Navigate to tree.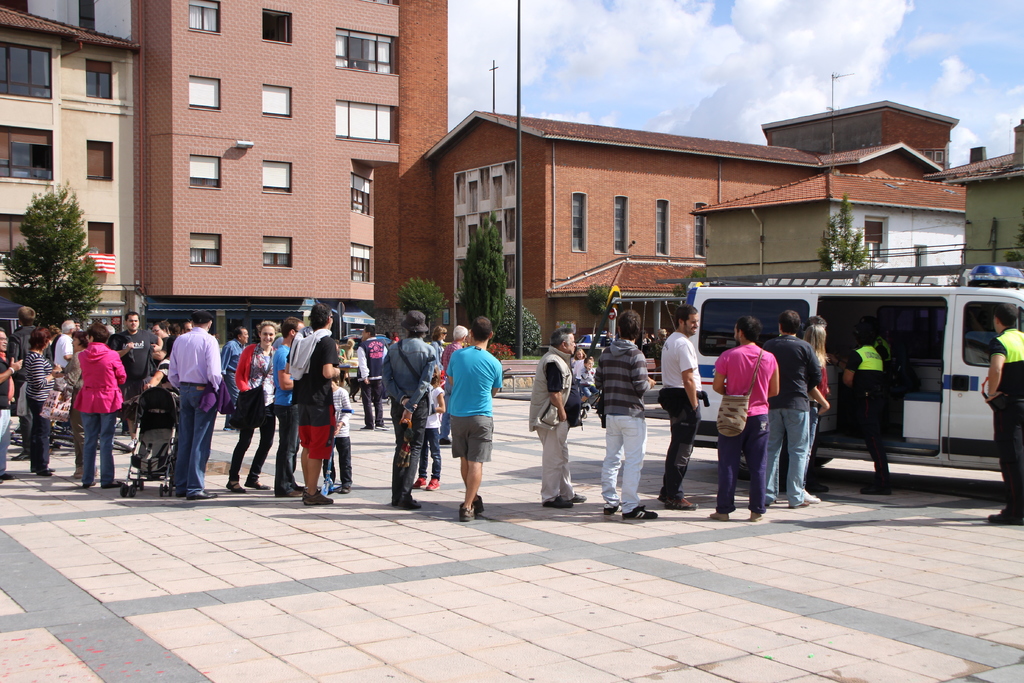
Navigation target: <bbox>452, 215, 544, 357</bbox>.
